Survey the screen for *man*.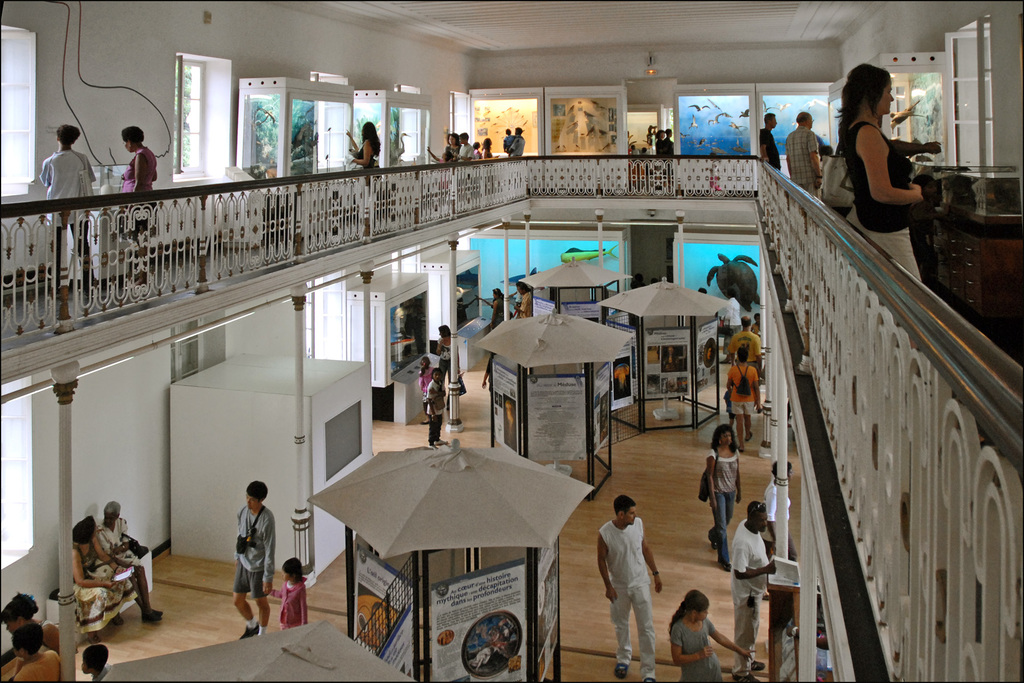
Survey found: 783,111,822,204.
